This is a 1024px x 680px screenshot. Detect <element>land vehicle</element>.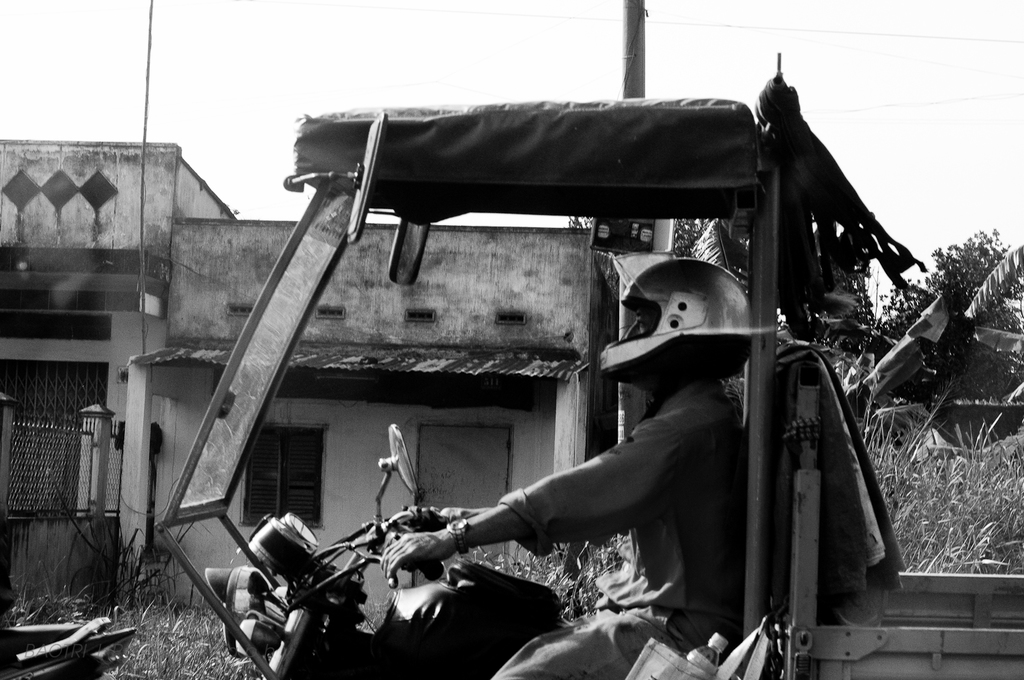
select_region(150, 49, 1023, 679).
